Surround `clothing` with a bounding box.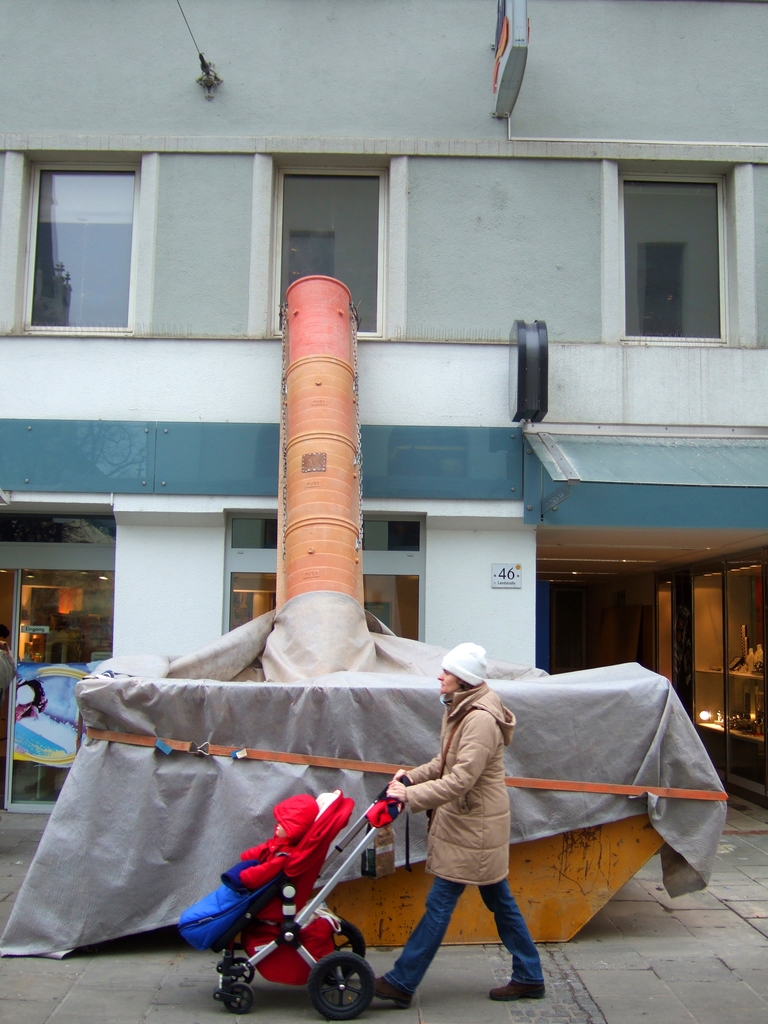
BBox(237, 834, 300, 881).
